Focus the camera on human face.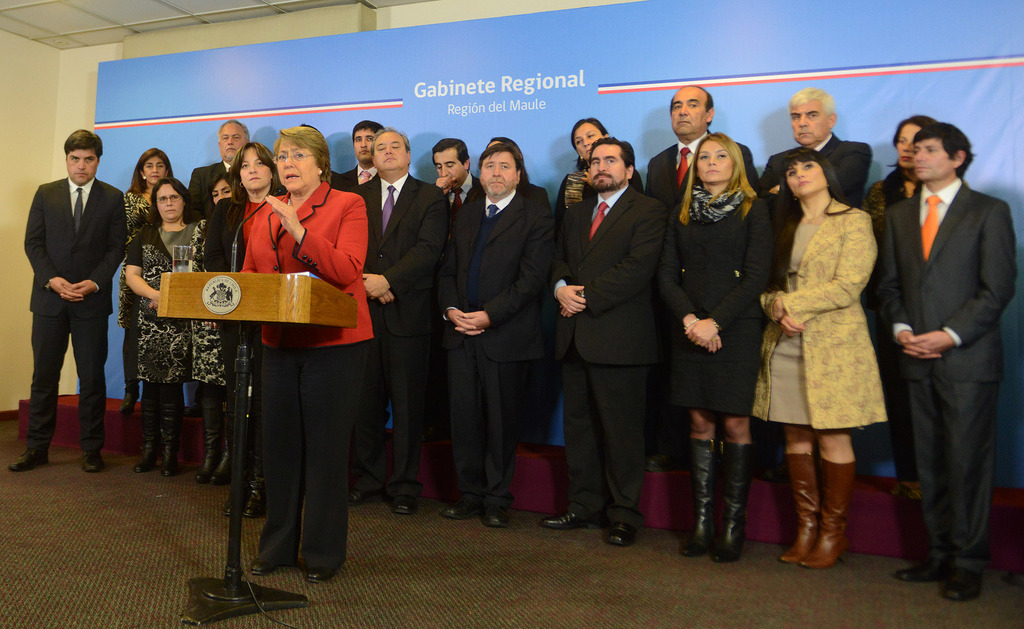
Focus region: BBox(786, 157, 828, 199).
